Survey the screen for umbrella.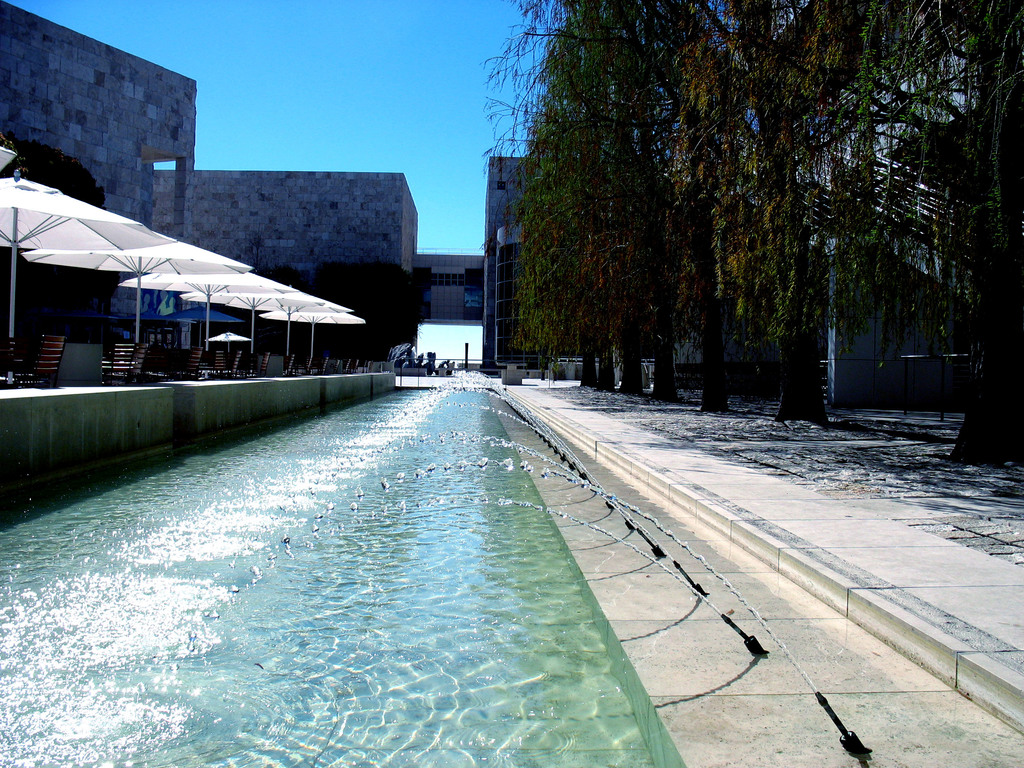
Survey found: (22, 239, 252, 352).
